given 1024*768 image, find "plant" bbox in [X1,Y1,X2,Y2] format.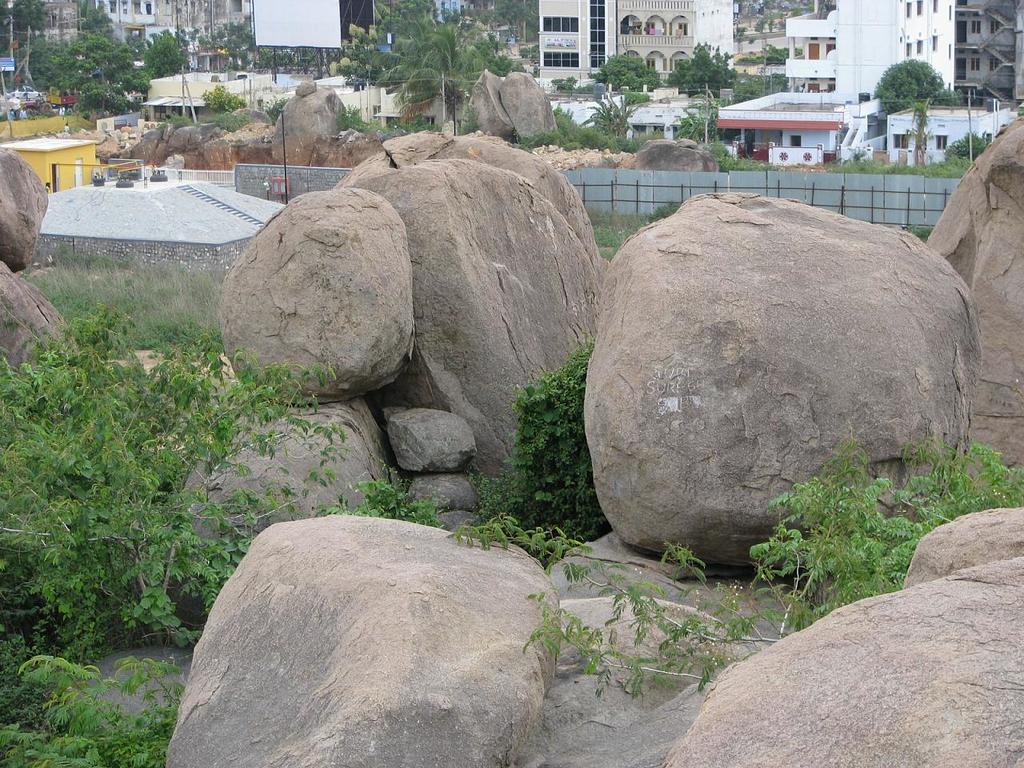
[315,474,453,535].
